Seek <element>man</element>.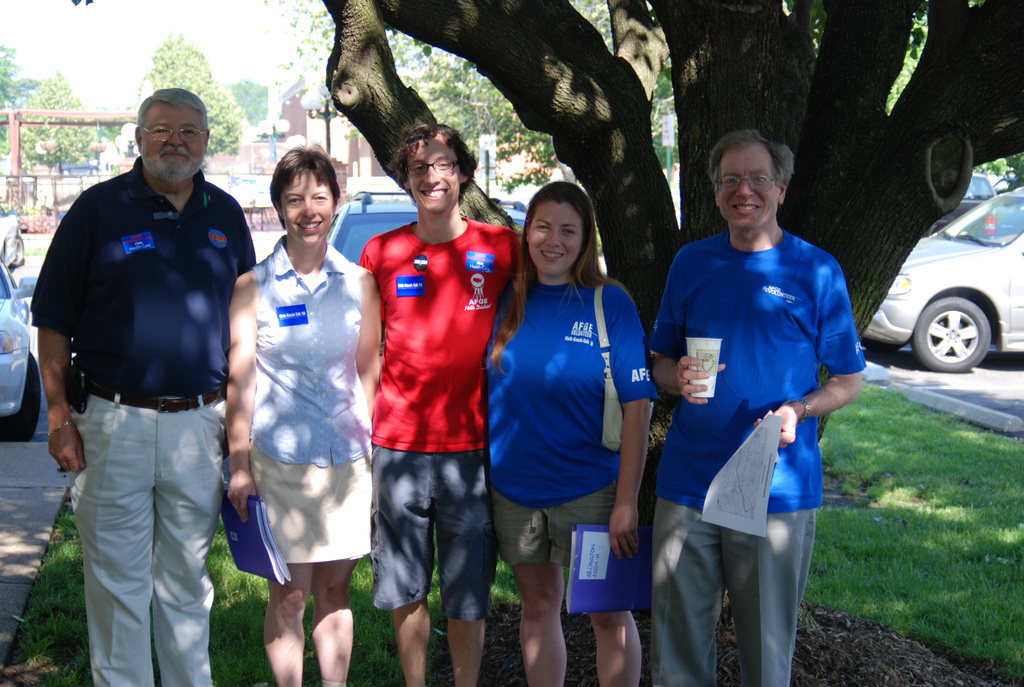
<bbox>355, 128, 522, 686</bbox>.
